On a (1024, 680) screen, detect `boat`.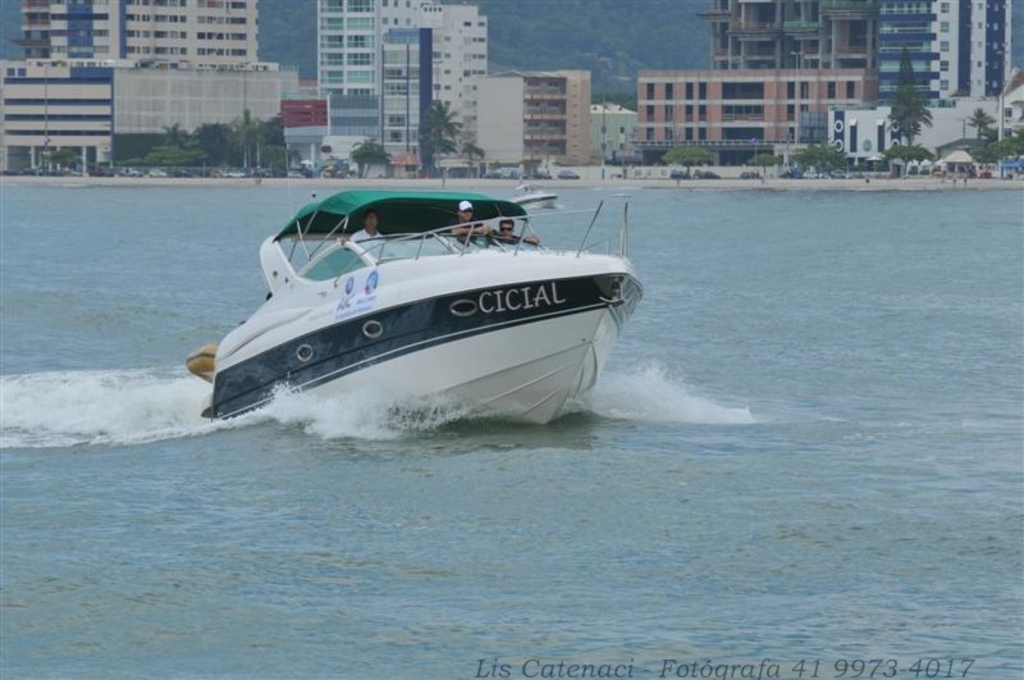
180,177,654,434.
